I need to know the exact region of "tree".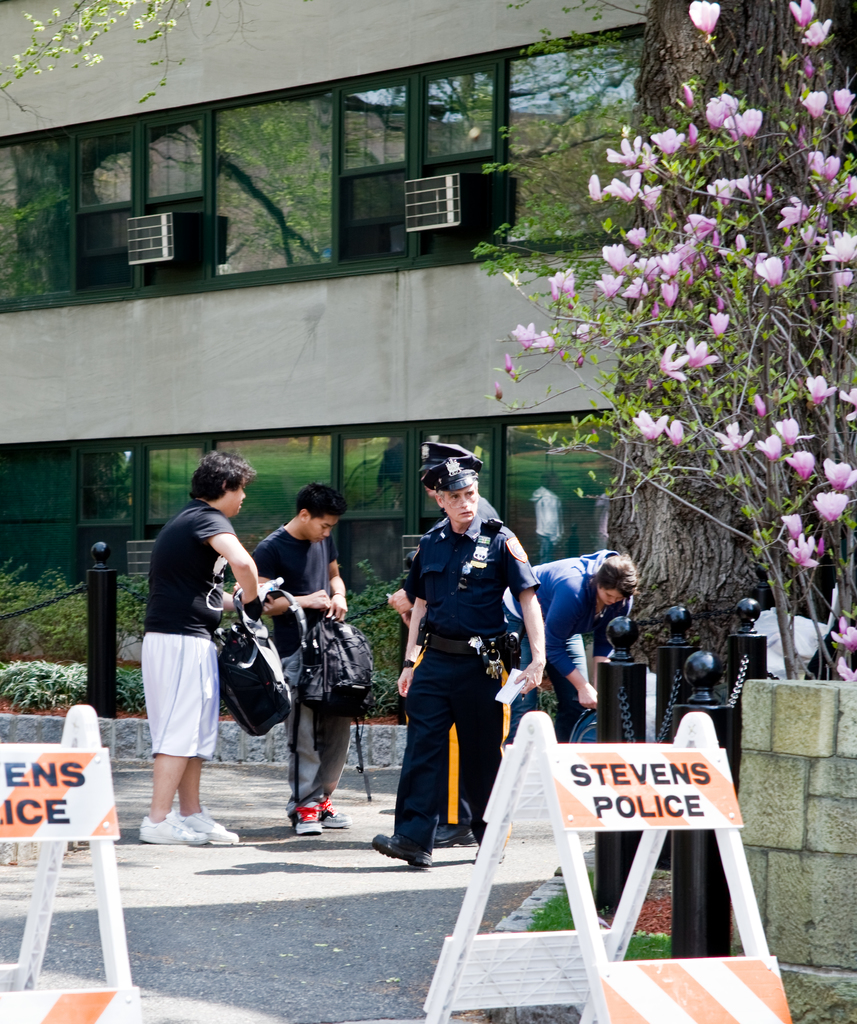
Region: <bbox>600, 1, 856, 868</bbox>.
